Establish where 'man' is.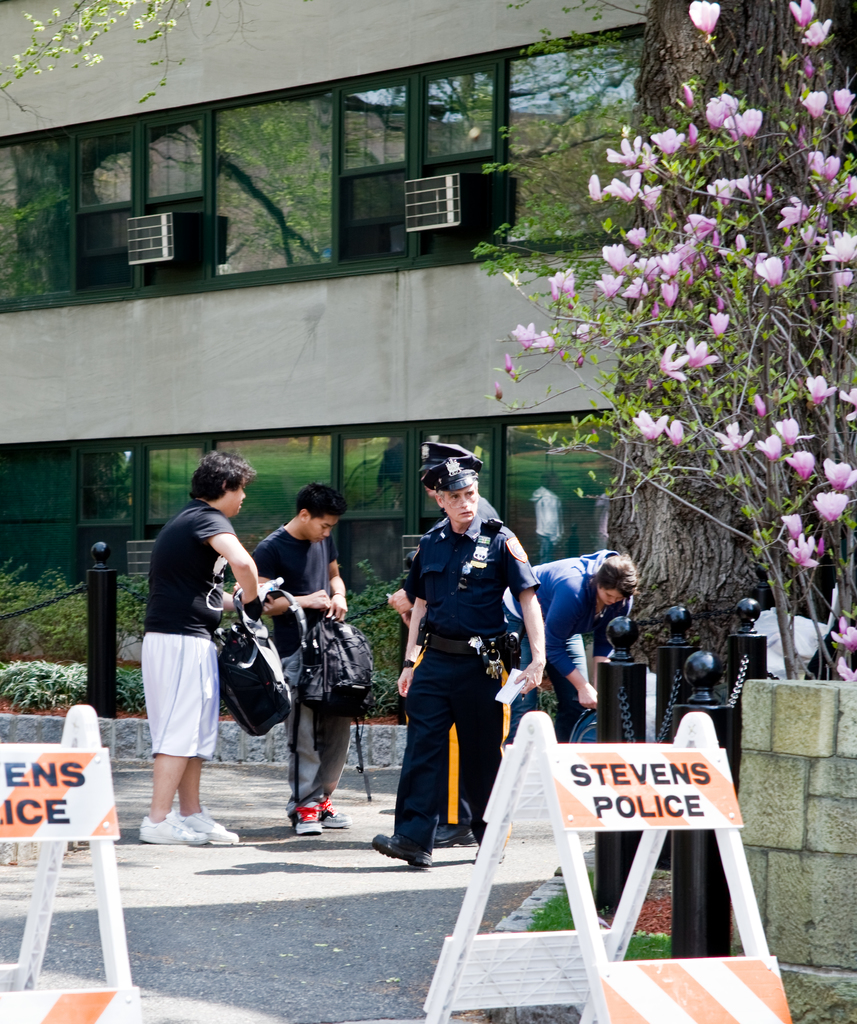
Established at (x1=382, y1=442, x2=502, y2=623).
